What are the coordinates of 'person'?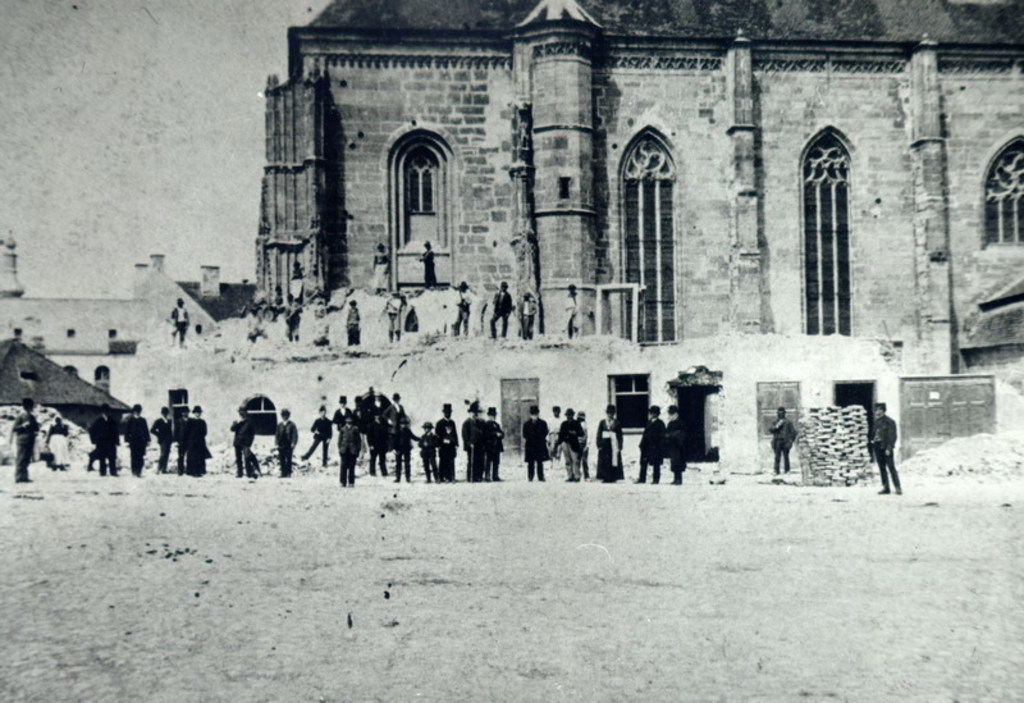
342/300/362/348.
